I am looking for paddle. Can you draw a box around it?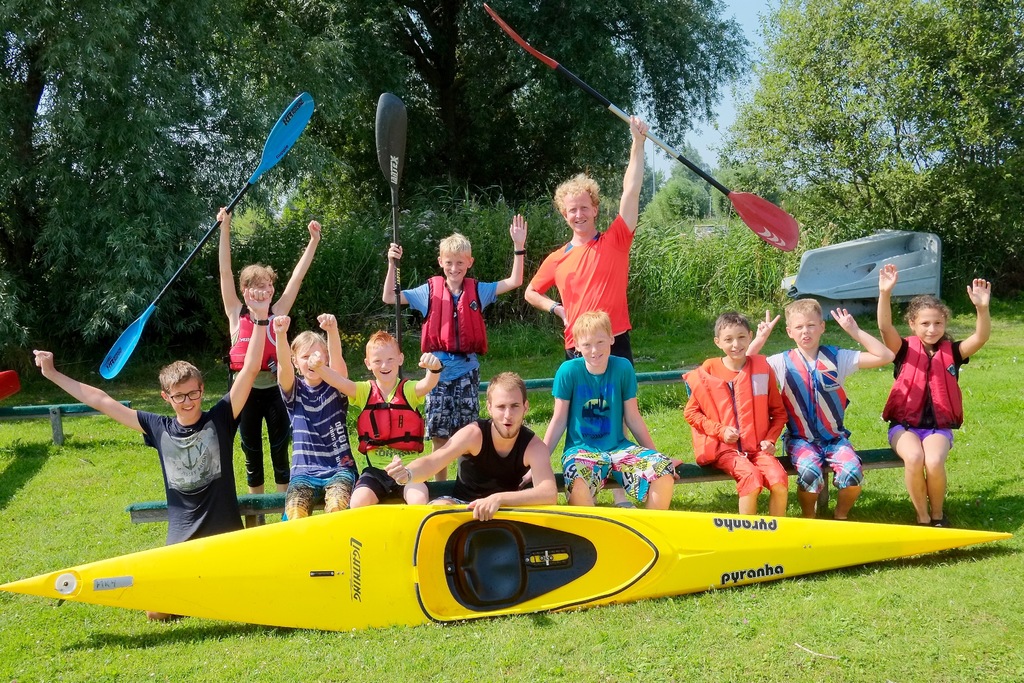
Sure, the bounding box is bbox(99, 92, 314, 382).
